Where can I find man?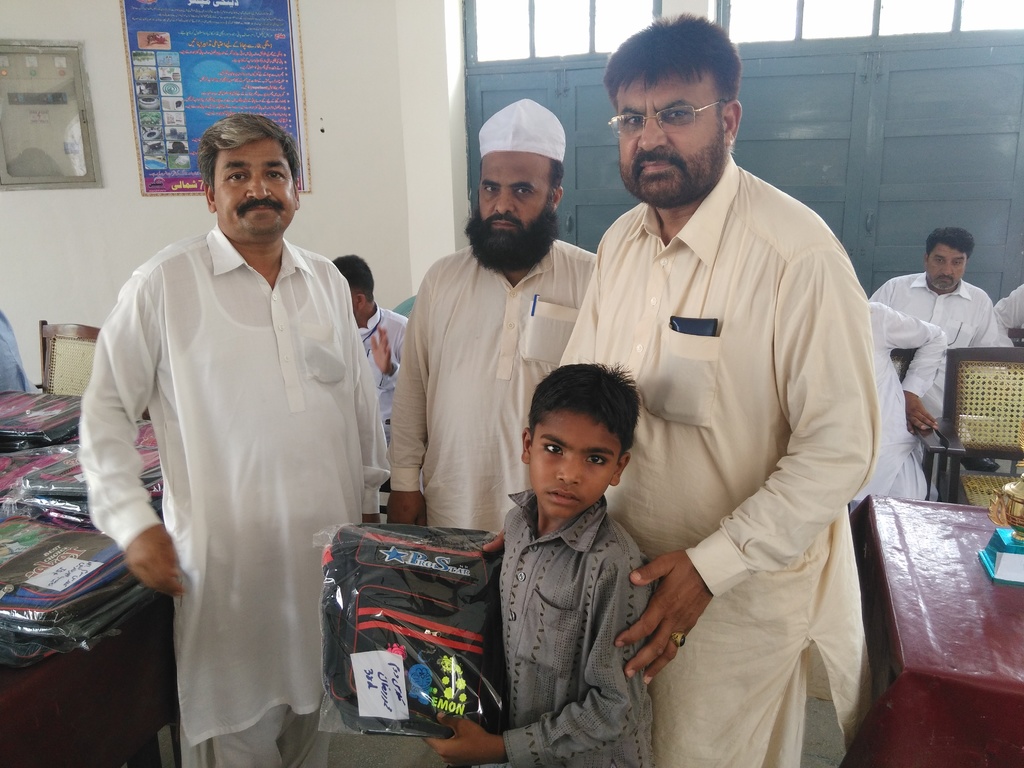
You can find it at select_region(79, 111, 391, 767).
